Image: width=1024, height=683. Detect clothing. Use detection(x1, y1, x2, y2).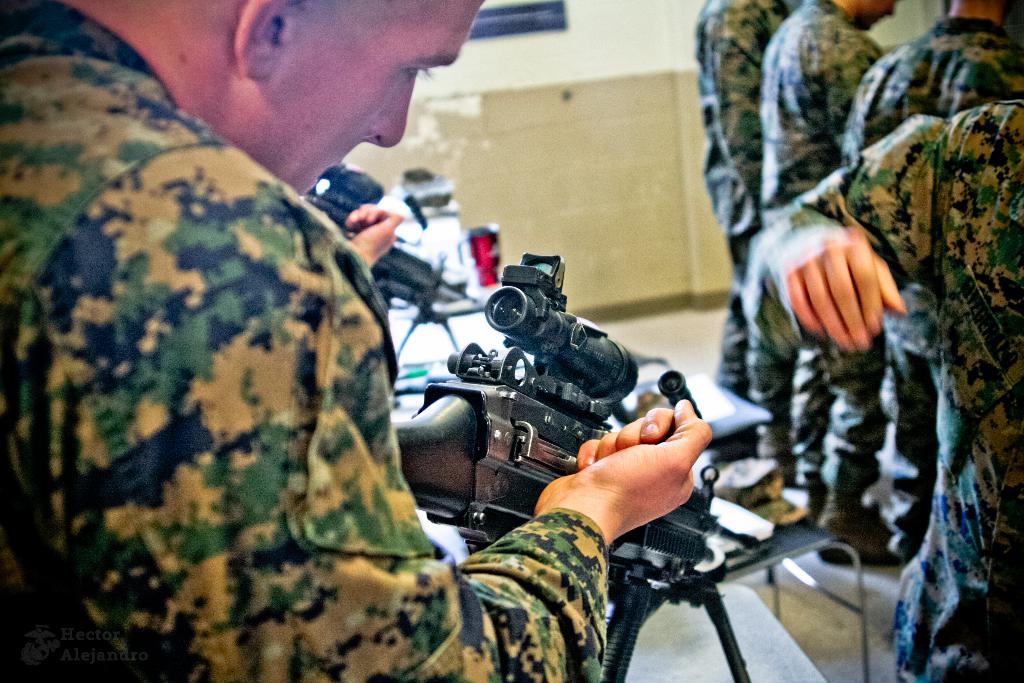
detection(765, 106, 1021, 682).
